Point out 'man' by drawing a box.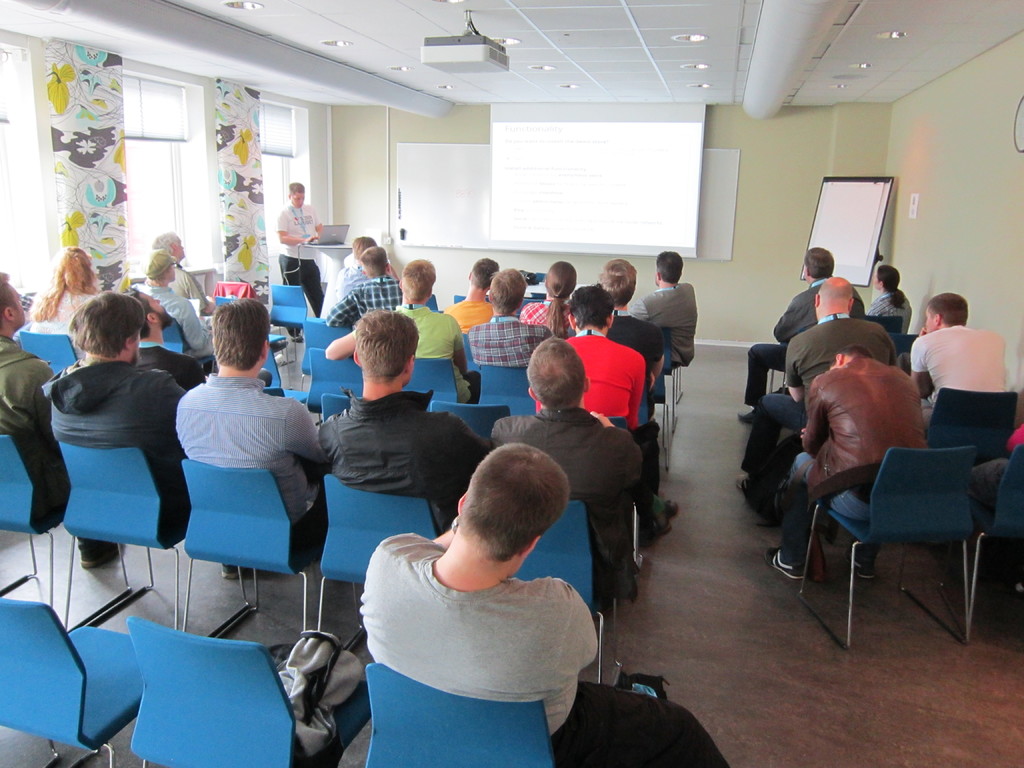
pyautogui.locateOnScreen(0, 266, 126, 572).
